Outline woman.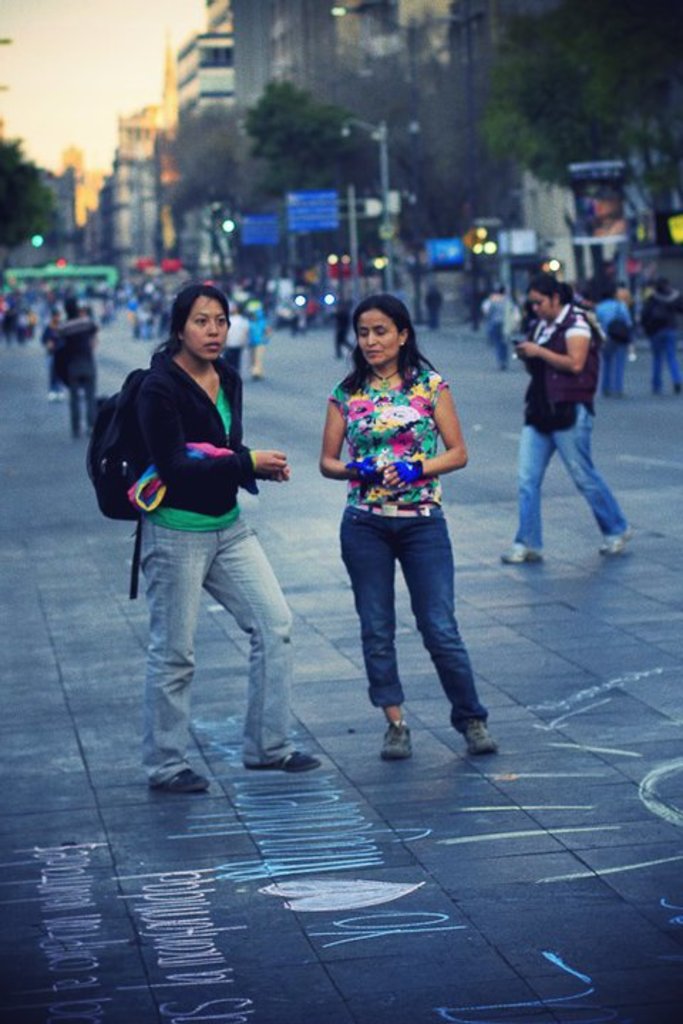
Outline: (135,286,316,786).
